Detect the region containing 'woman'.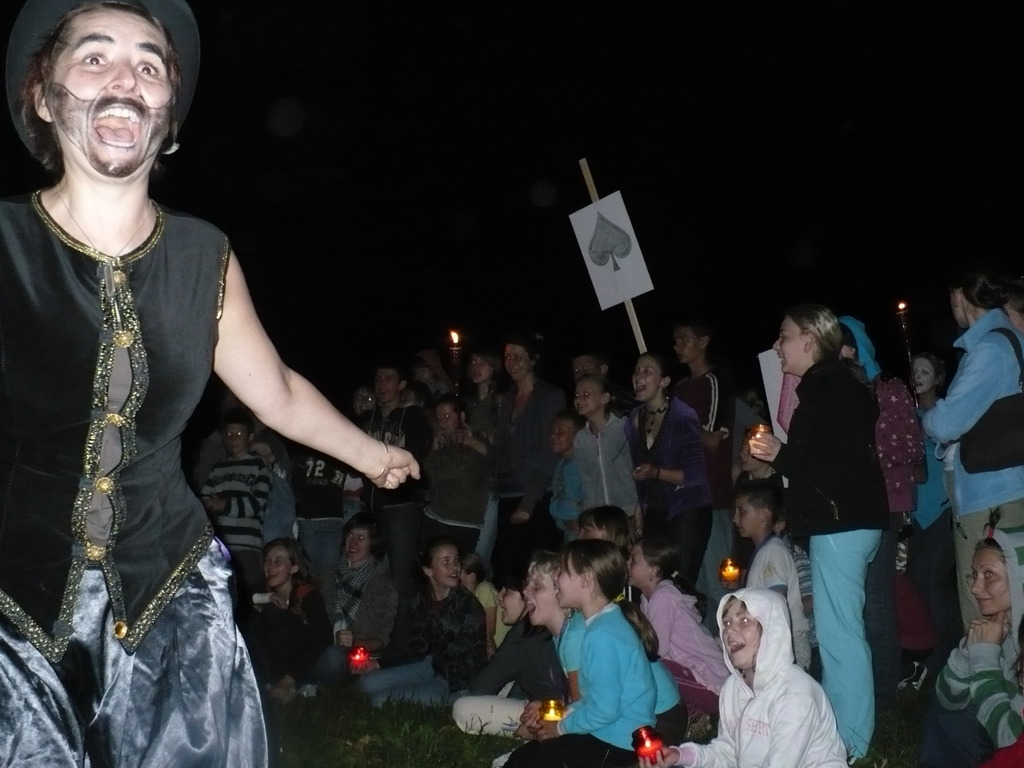
(left=480, top=339, right=573, bottom=590).
